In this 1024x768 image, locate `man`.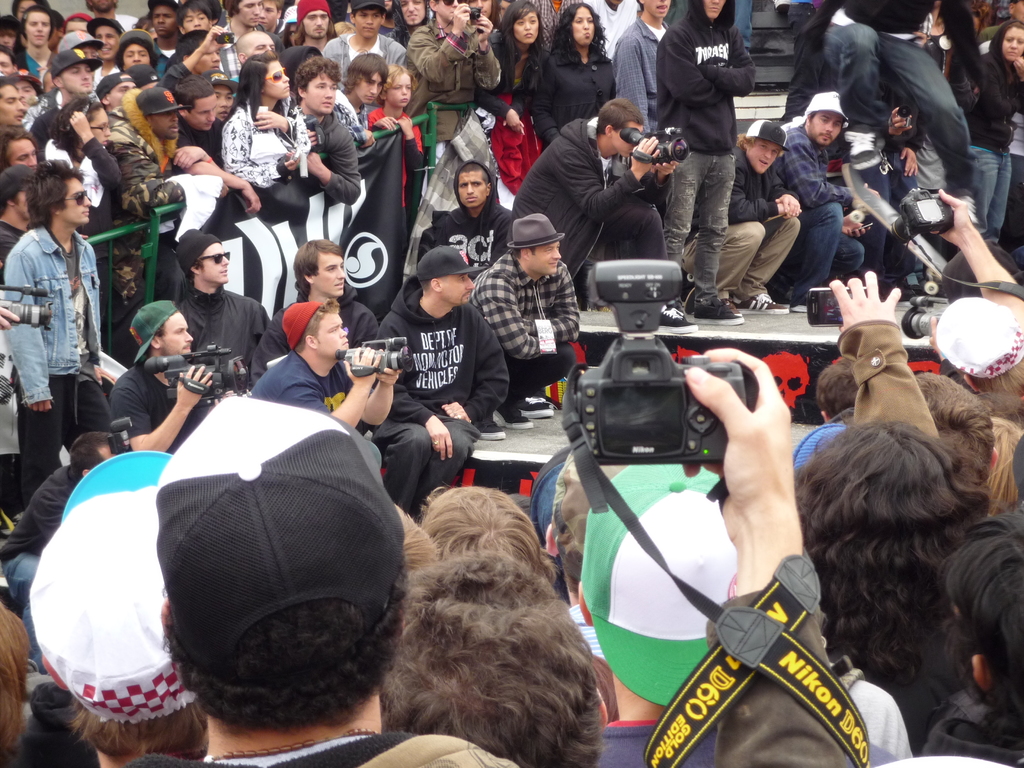
Bounding box: l=88, t=0, r=143, b=33.
